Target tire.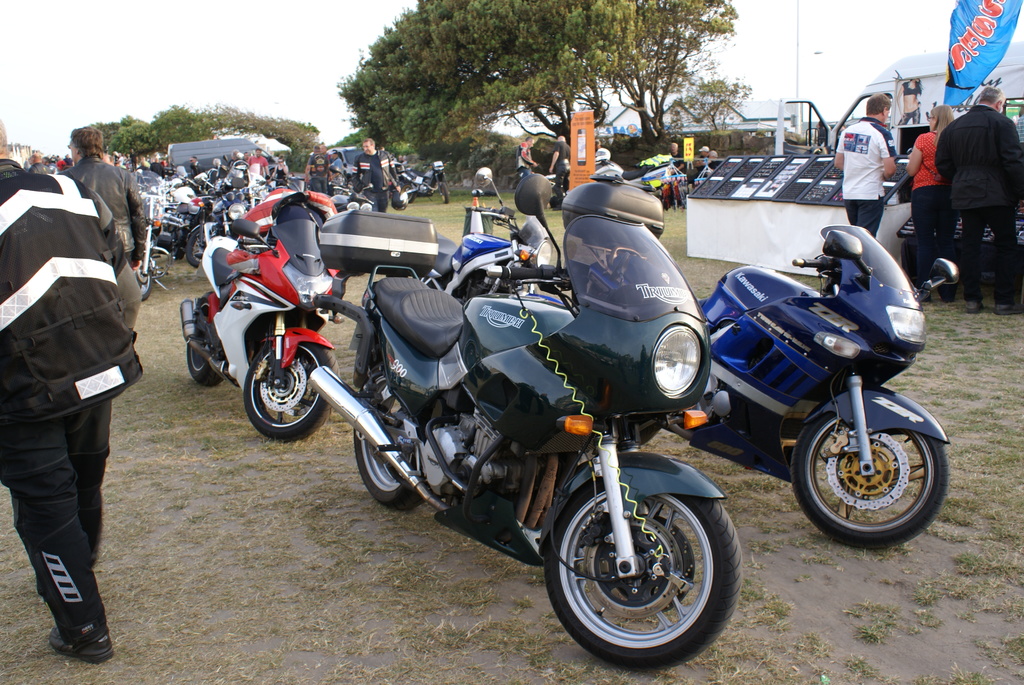
Target region: detection(186, 290, 223, 385).
